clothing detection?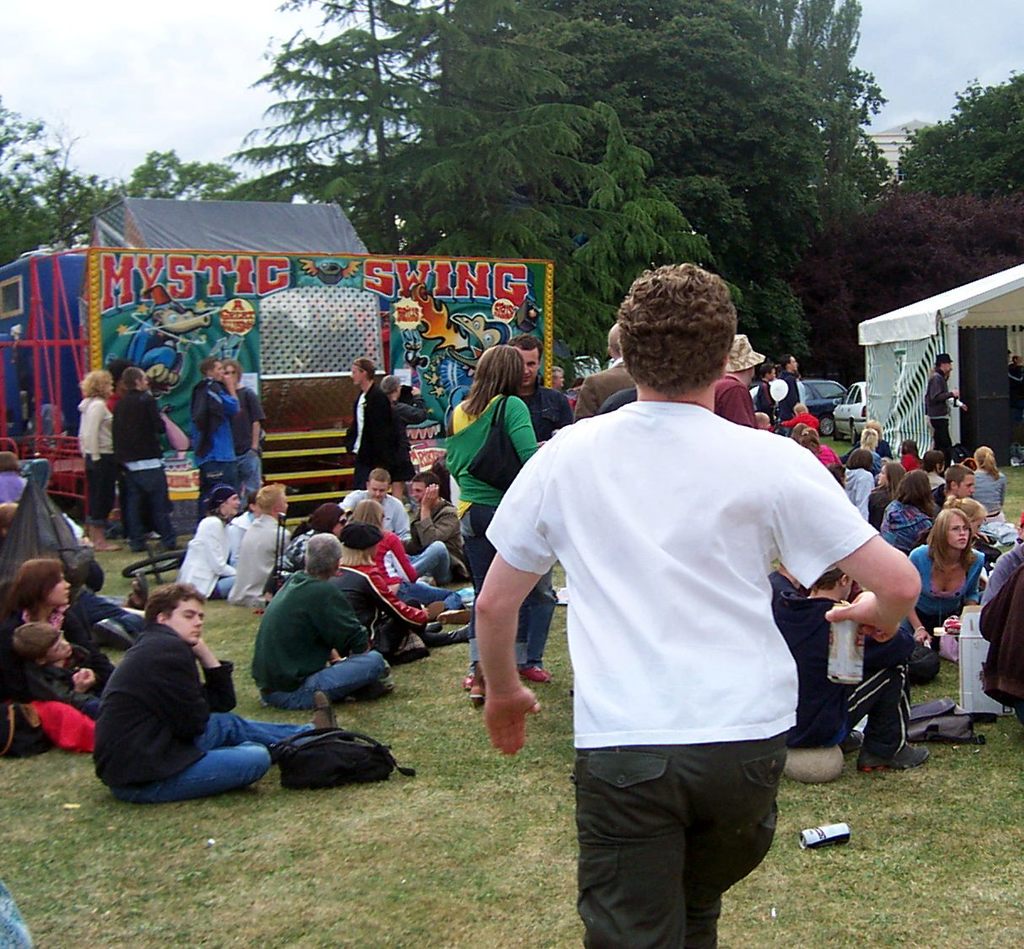
752, 379, 776, 418
